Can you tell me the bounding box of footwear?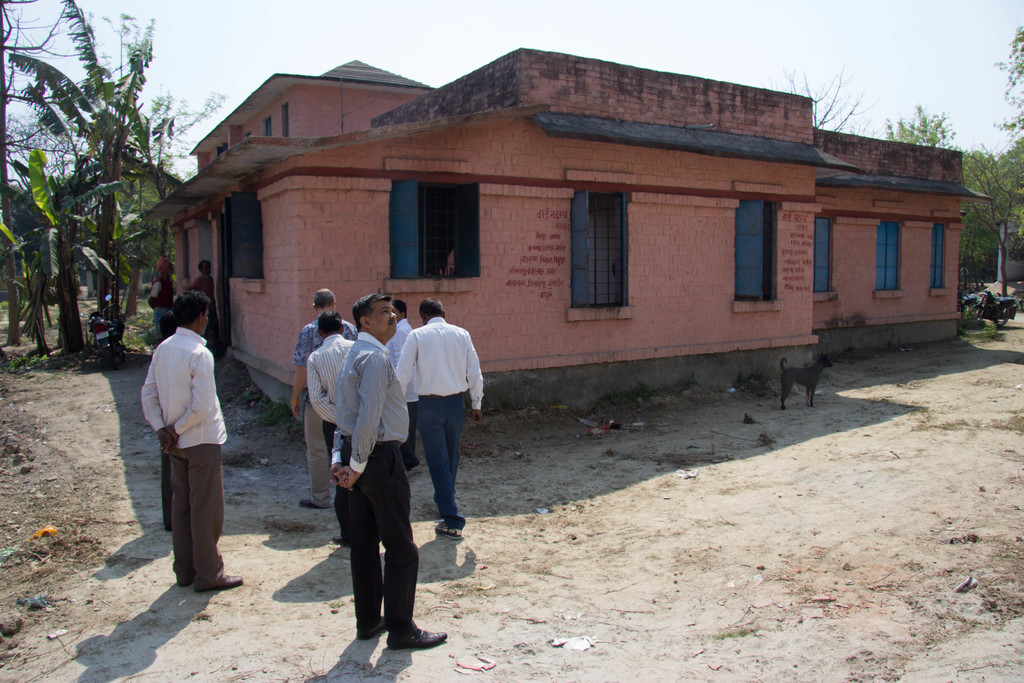
{"left": 299, "top": 498, "right": 316, "bottom": 509}.
